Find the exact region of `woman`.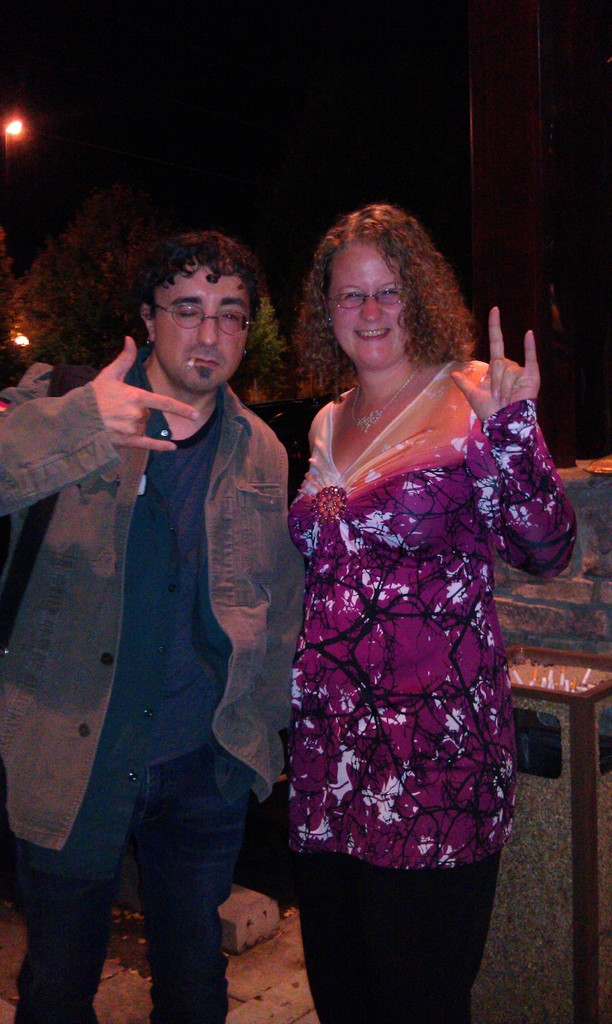
Exact region: 257:182:554:1000.
